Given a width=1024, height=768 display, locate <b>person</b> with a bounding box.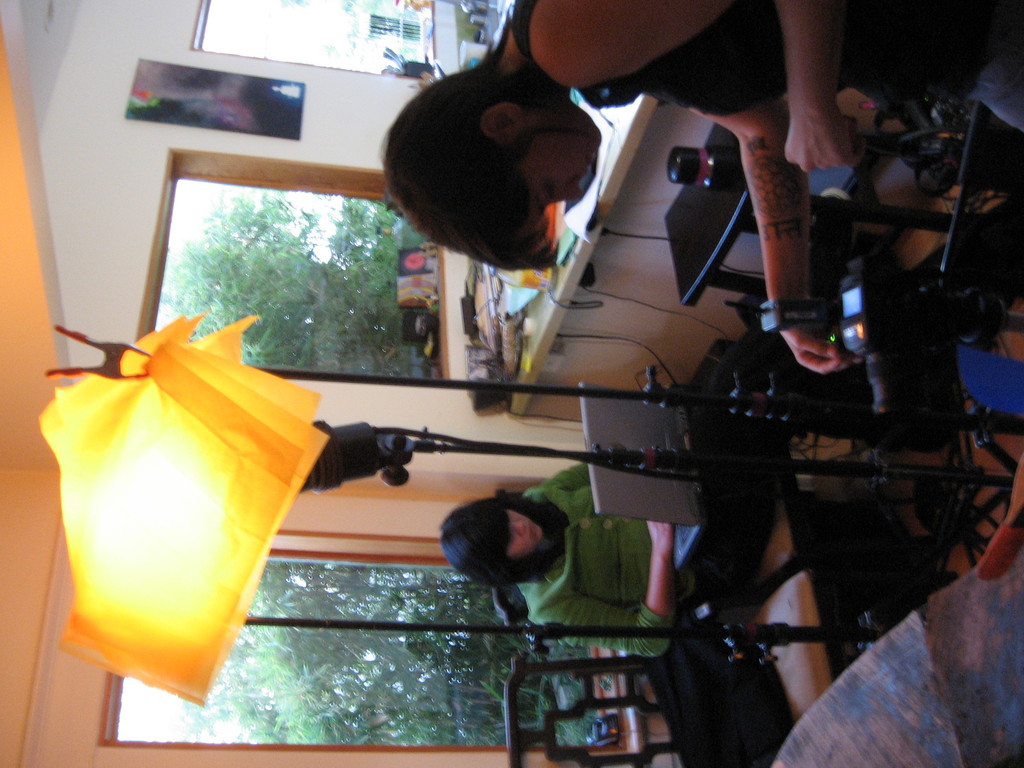
Located: 371 0 1023 380.
